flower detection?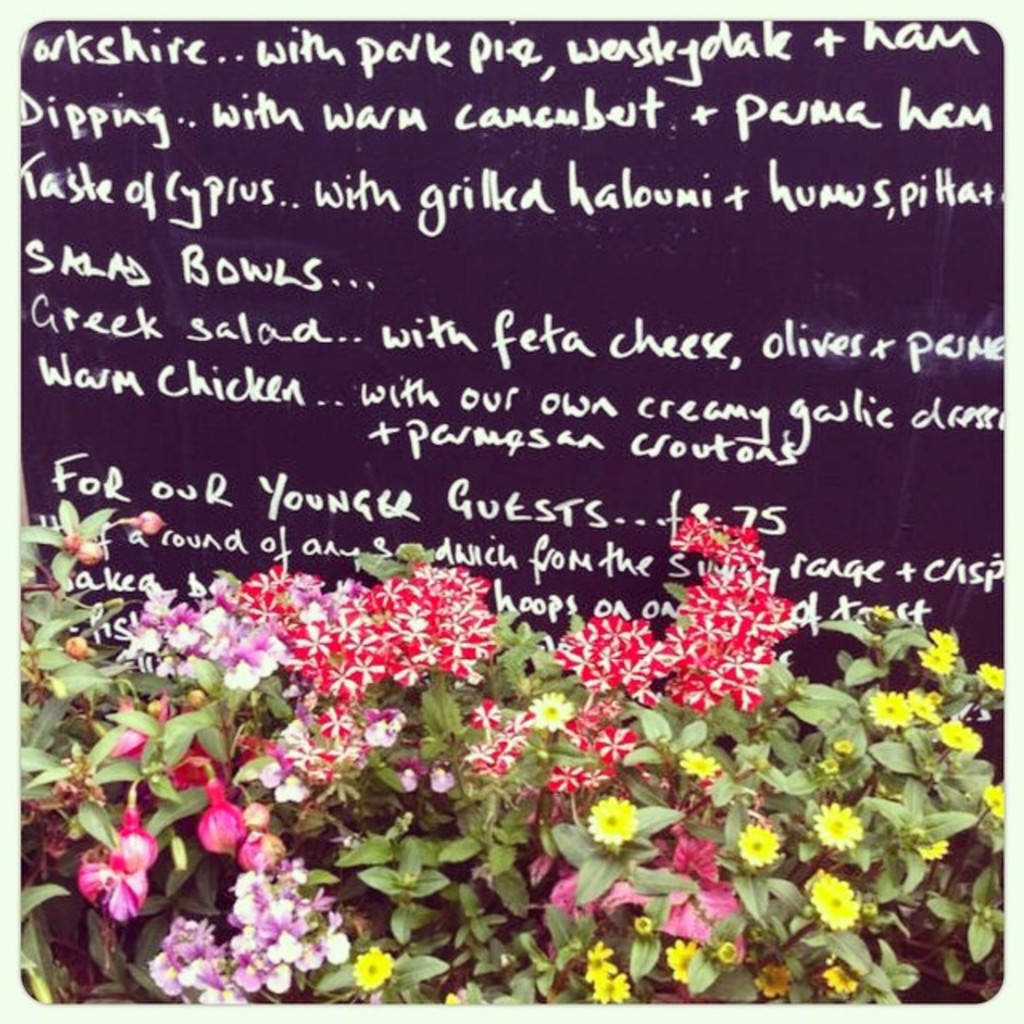
962,733,979,752
